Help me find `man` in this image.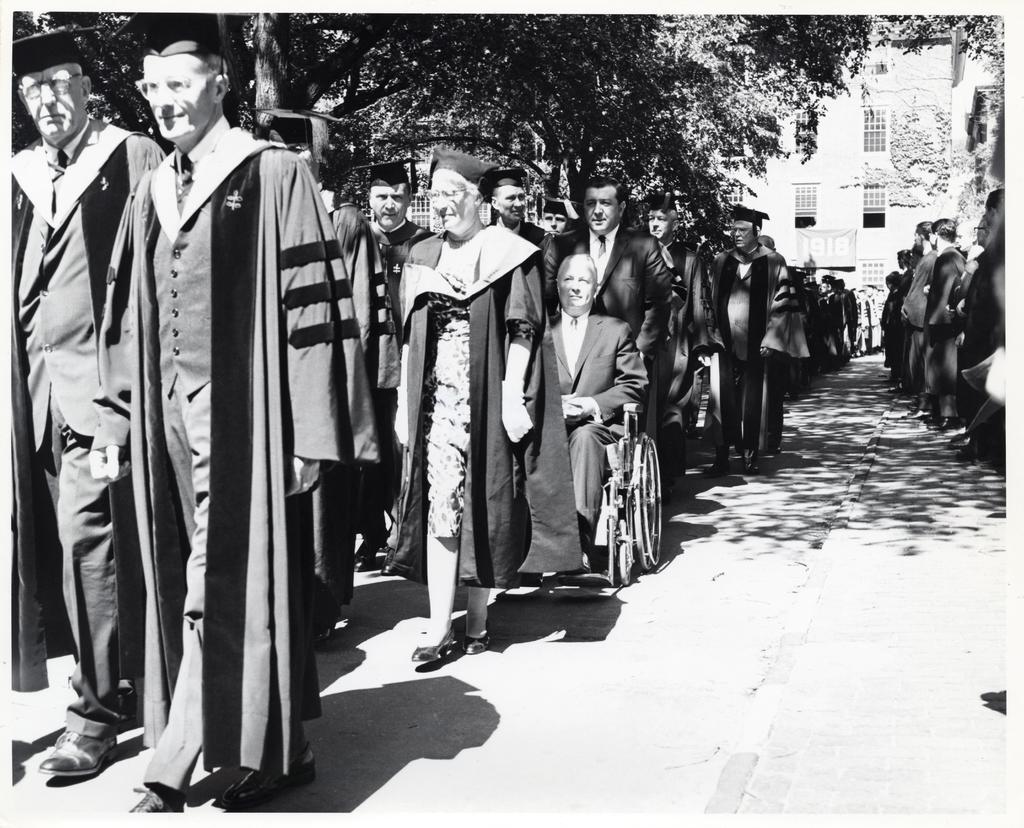
Found it: x1=94 y1=5 x2=342 y2=827.
